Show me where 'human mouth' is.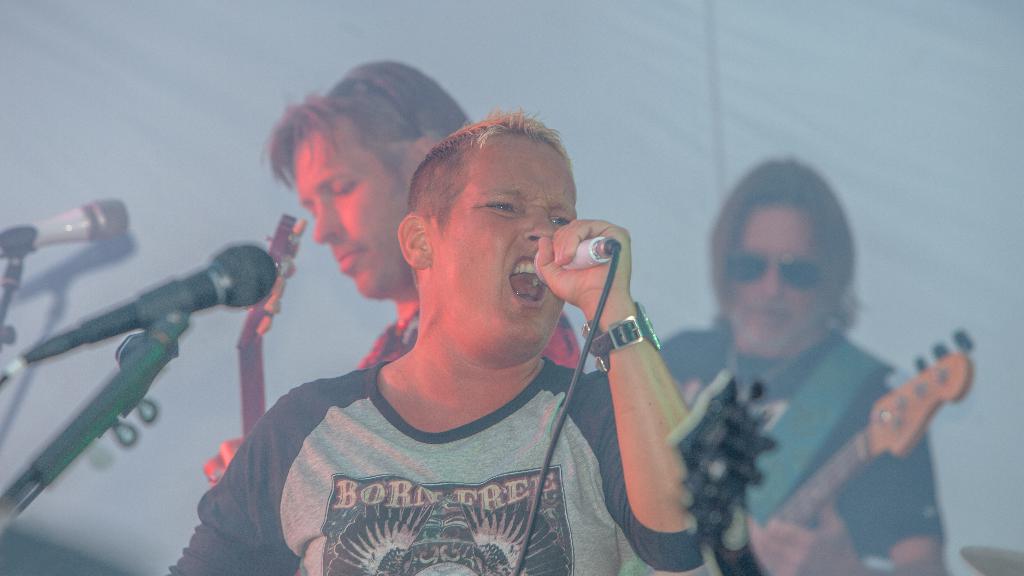
'human mouth' is at x1=337 y1=251 x2=367 y2=275.
